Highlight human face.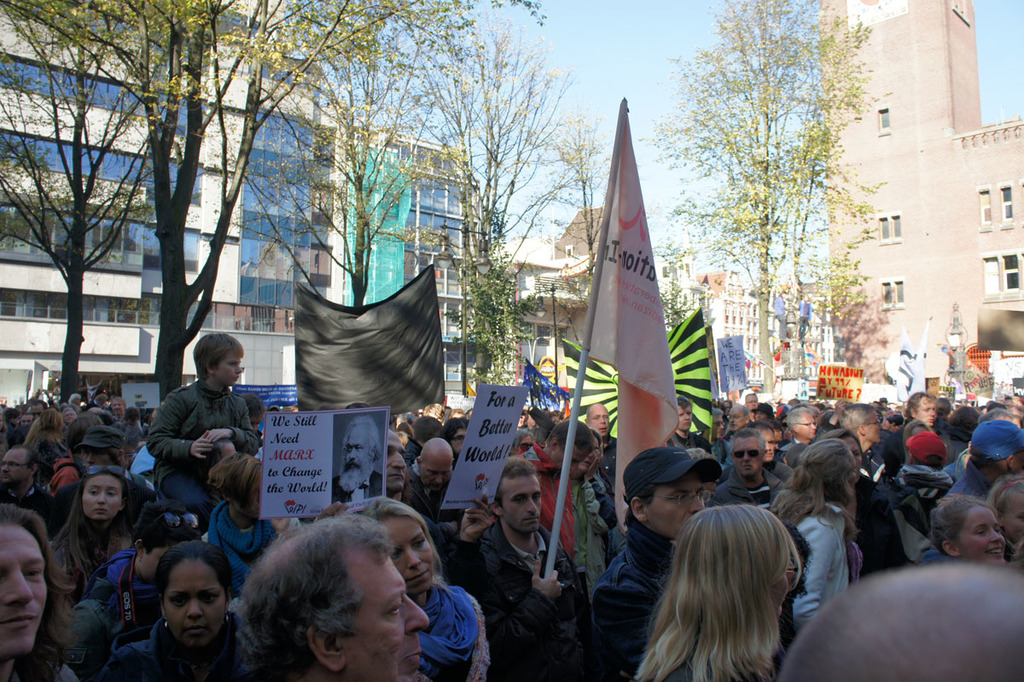
Highlighted region: bbox=(201, 339, 241, 400).
